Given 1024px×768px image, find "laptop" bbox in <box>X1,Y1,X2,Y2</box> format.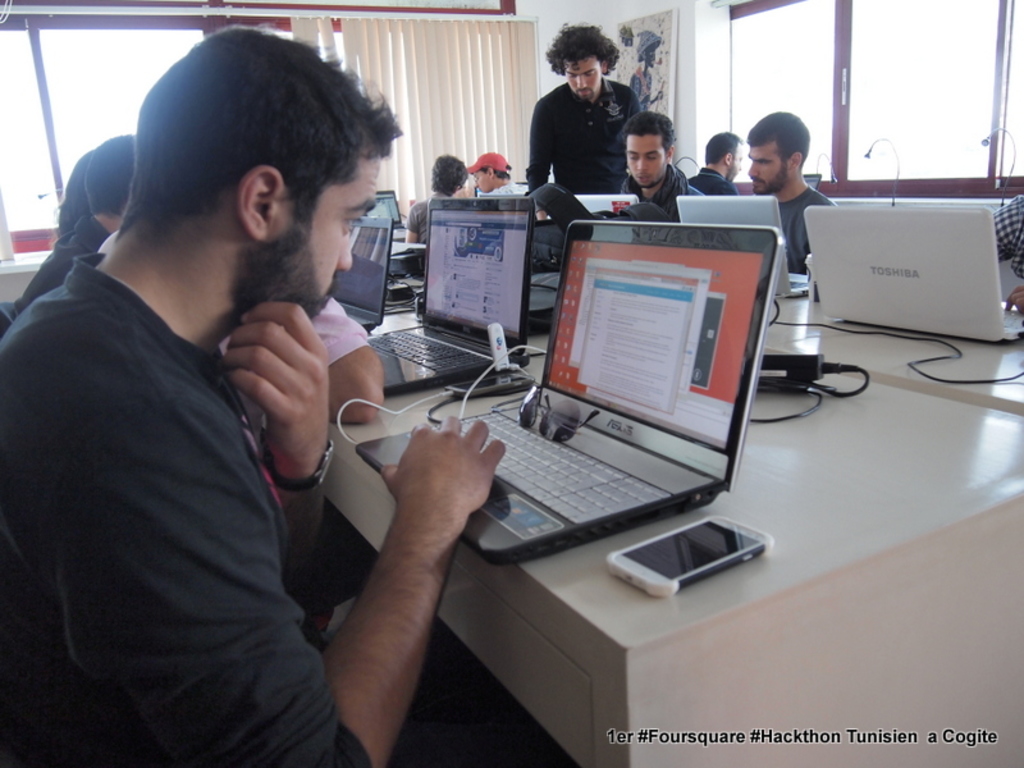
<box>364,215,763,584</box>.
